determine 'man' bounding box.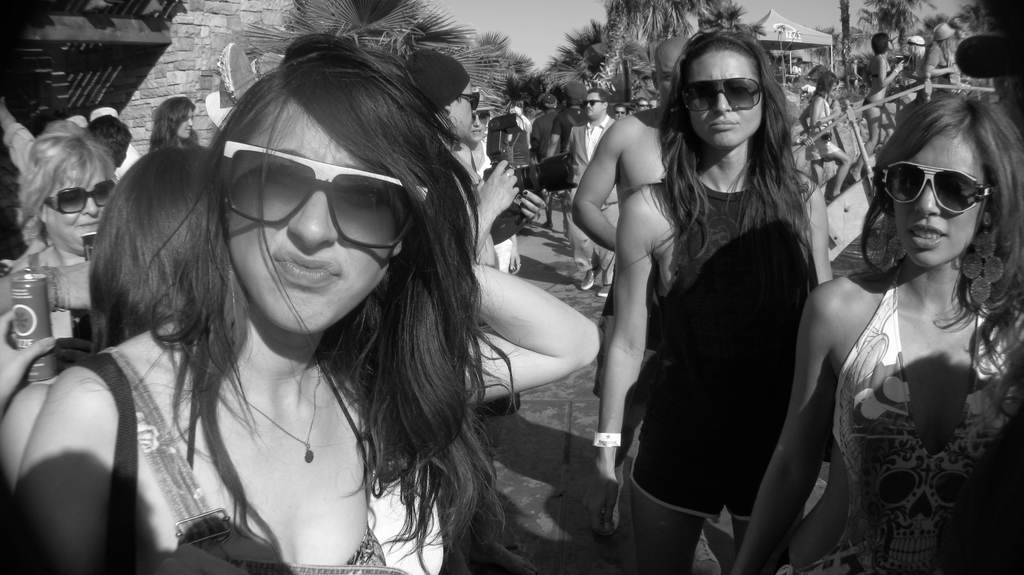
Determined: left=0, top=101, right=85, bottom=170.
